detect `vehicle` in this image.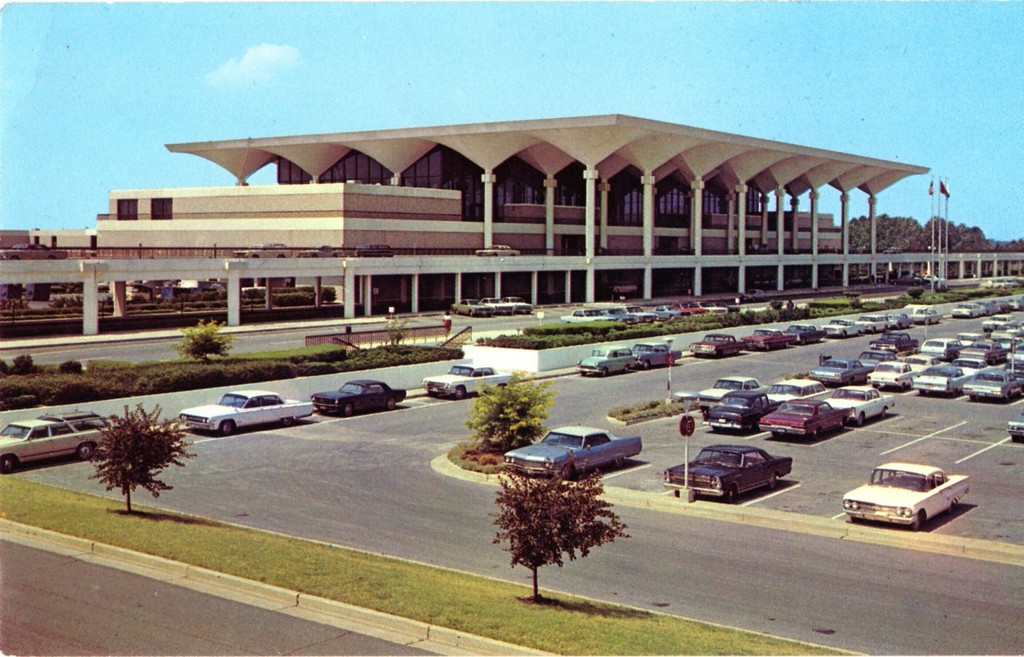
Detection: 575:343:640:378.
